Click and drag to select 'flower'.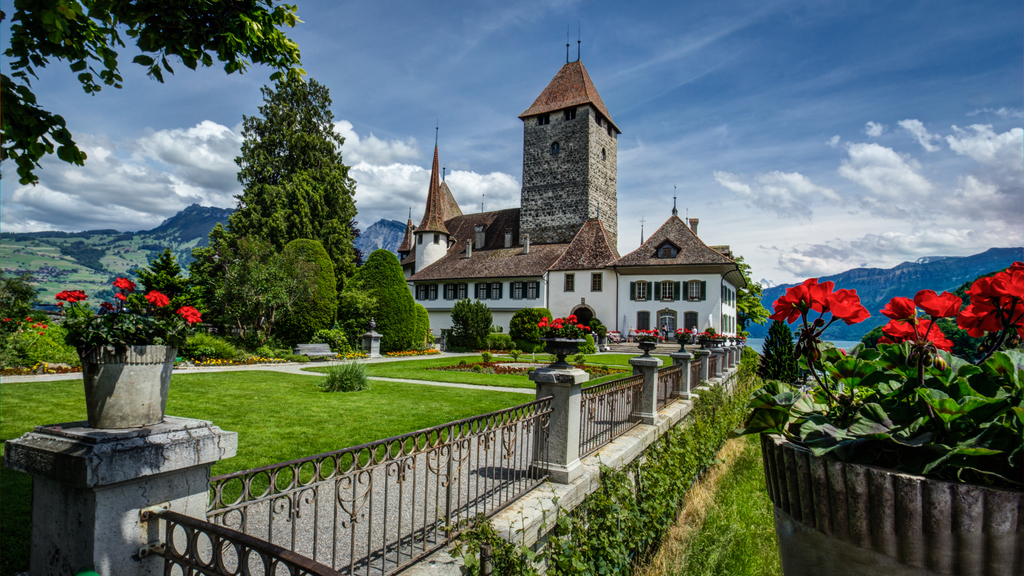
Selection: <region>177, 305, 202, 322</region>.
